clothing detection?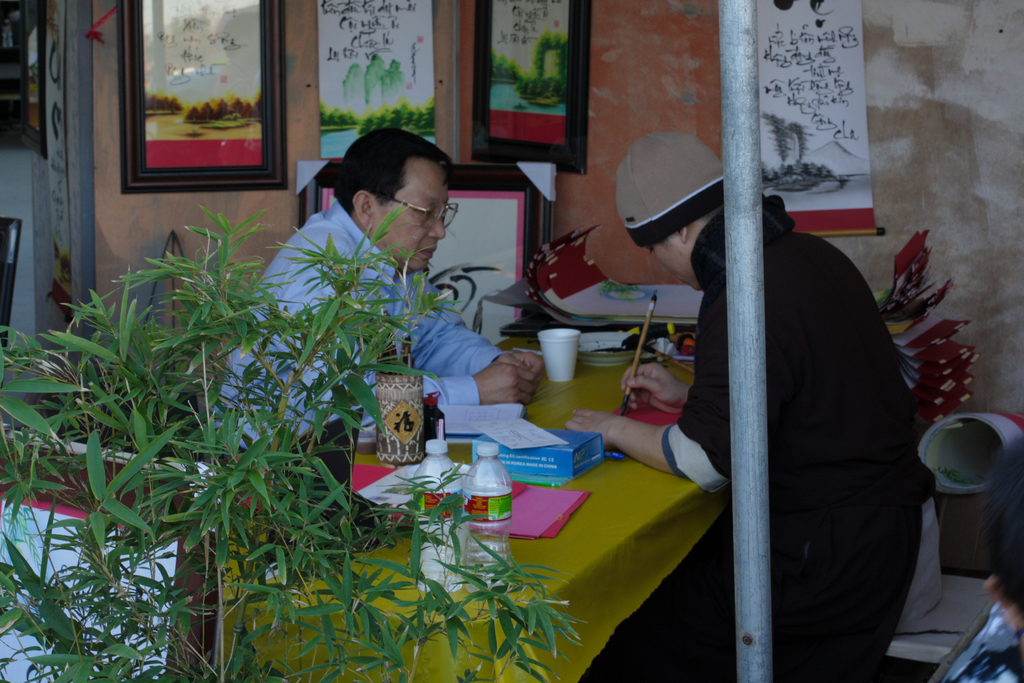
213, 193, 507, 456
